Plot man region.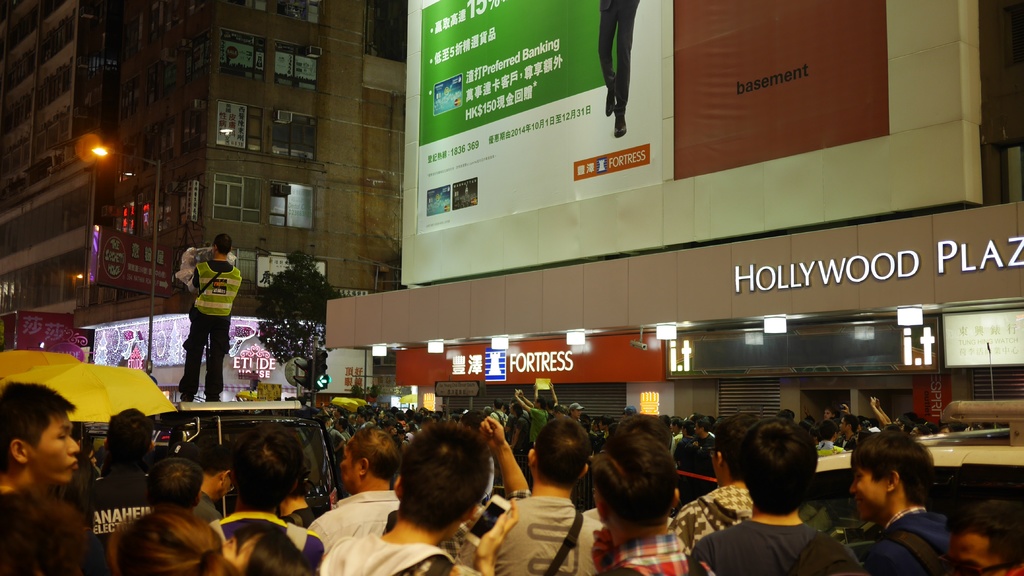
Plotted at {"left": 594, "top": 433, "right": 714, "bottom": 575}.
